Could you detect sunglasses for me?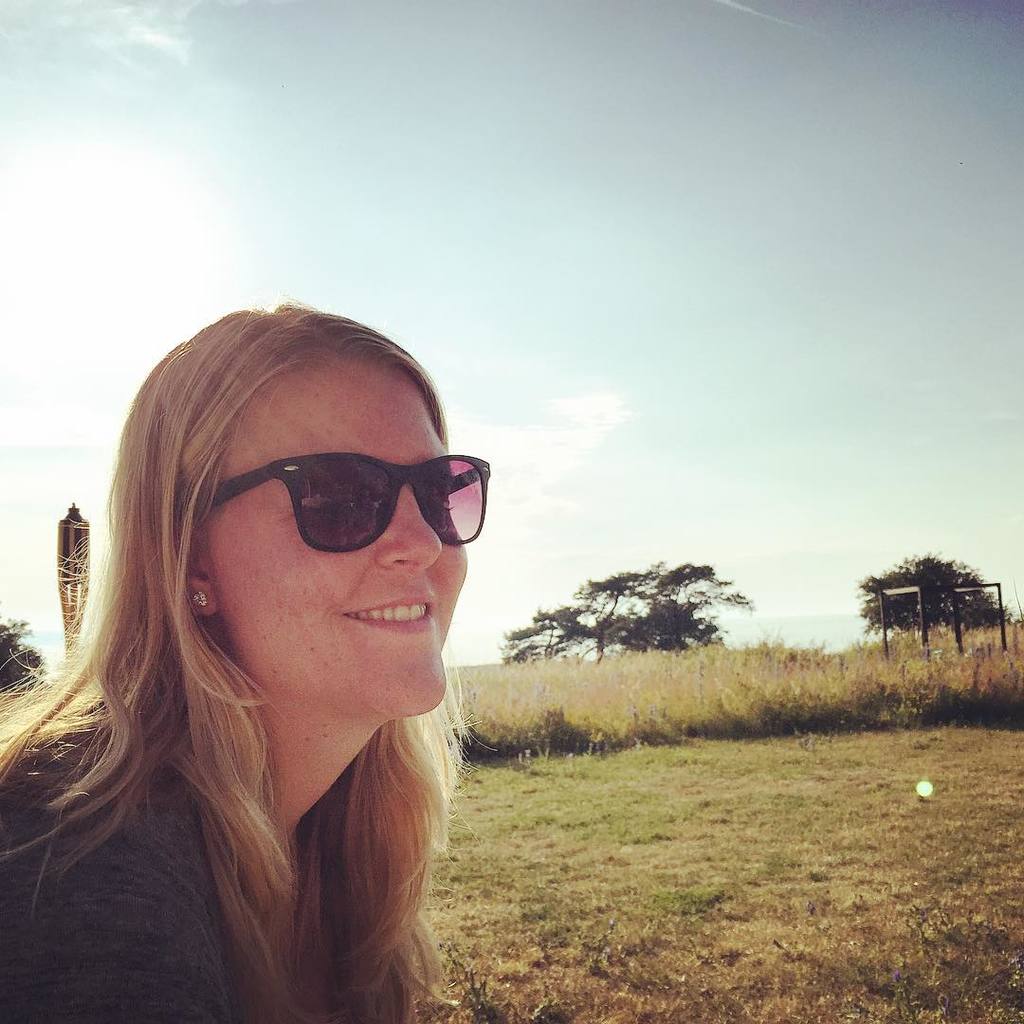
Detection result: <bbox>217, 455, 490, 554</bbox>.
